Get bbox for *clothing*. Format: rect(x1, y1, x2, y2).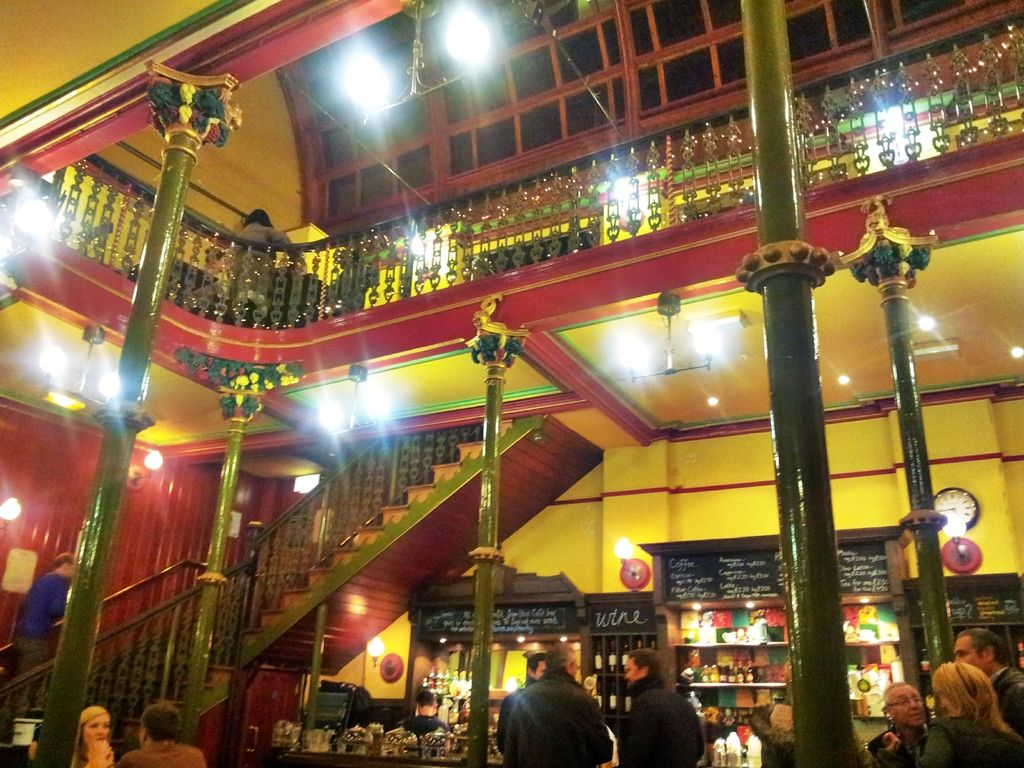
rect(623, 669, 701, 767).
